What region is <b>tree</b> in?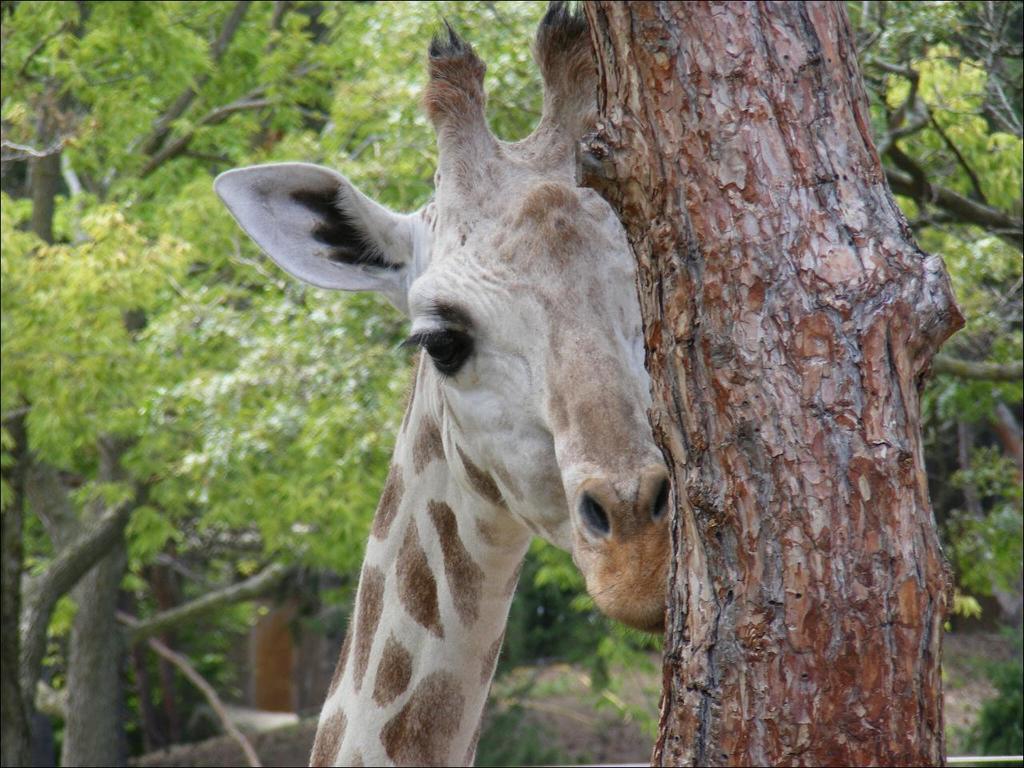
locate(578, 0, 970, 767).
